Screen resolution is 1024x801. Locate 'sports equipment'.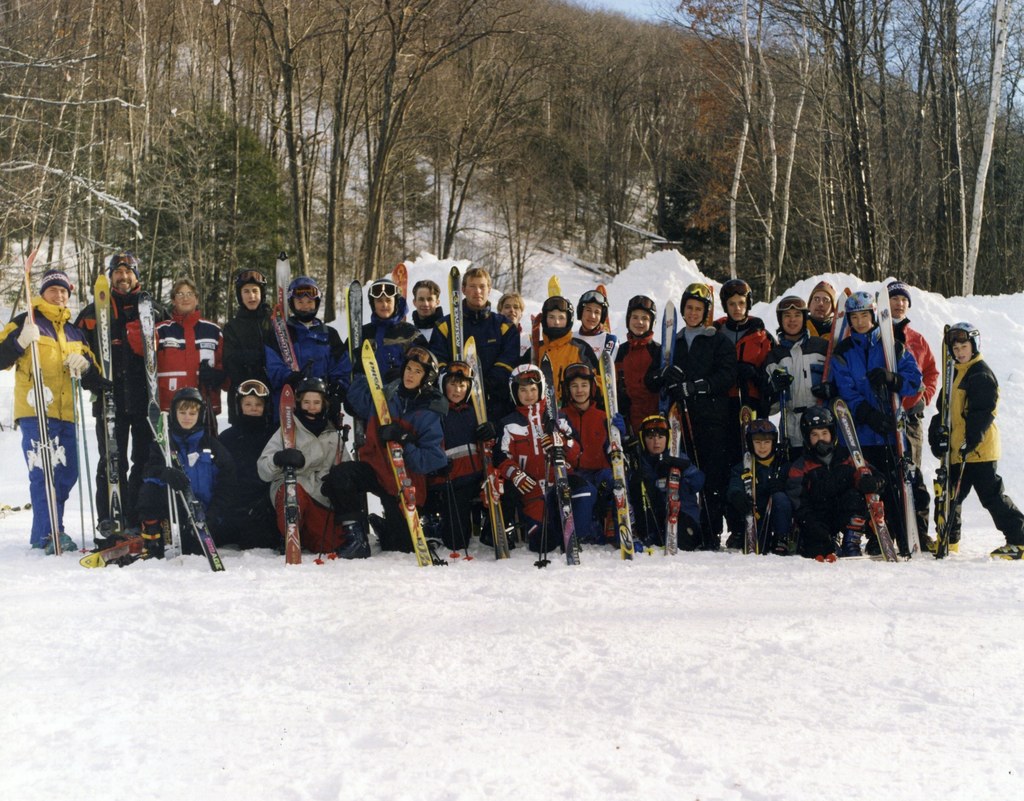
detection(879, 273, 925, 557).
